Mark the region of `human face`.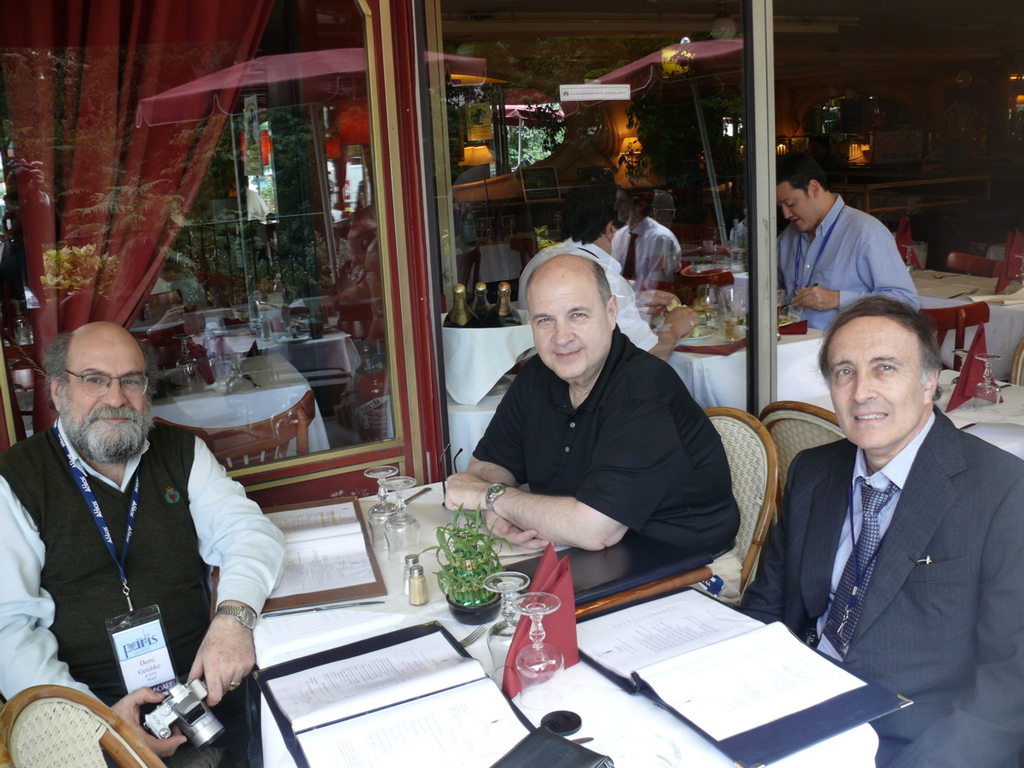
Region: (left=526, top=276, right=611, bottom=388).
